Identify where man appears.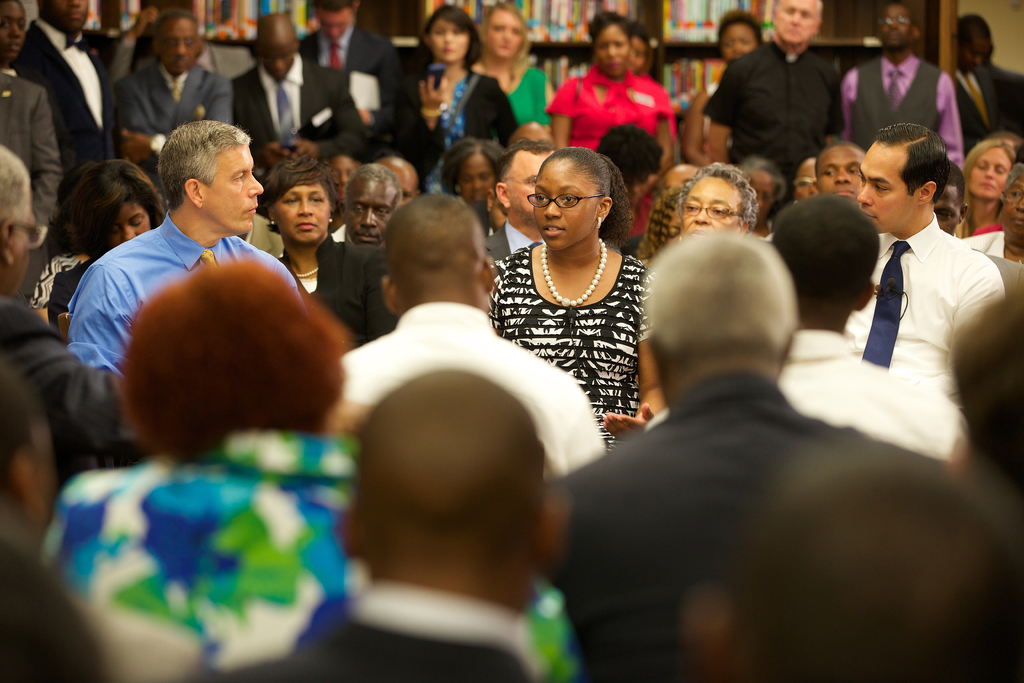
Appears at 954/10/1023/163.
